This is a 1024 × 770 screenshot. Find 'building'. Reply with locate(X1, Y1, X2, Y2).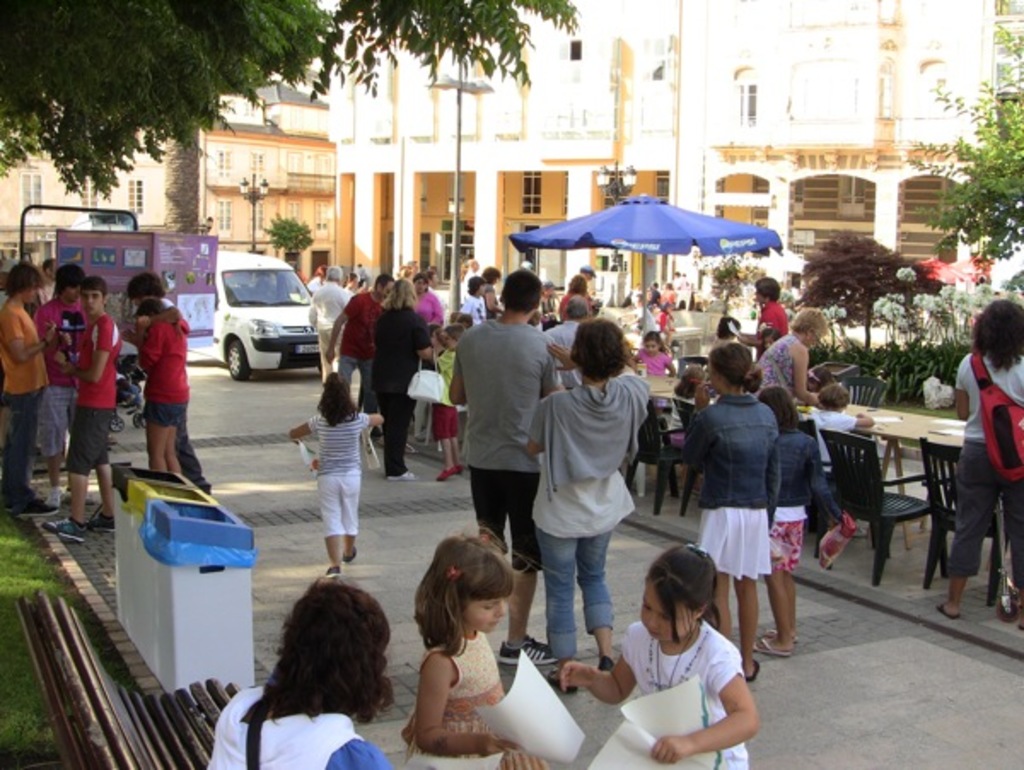
locate(338, 0, 1022, 311).
